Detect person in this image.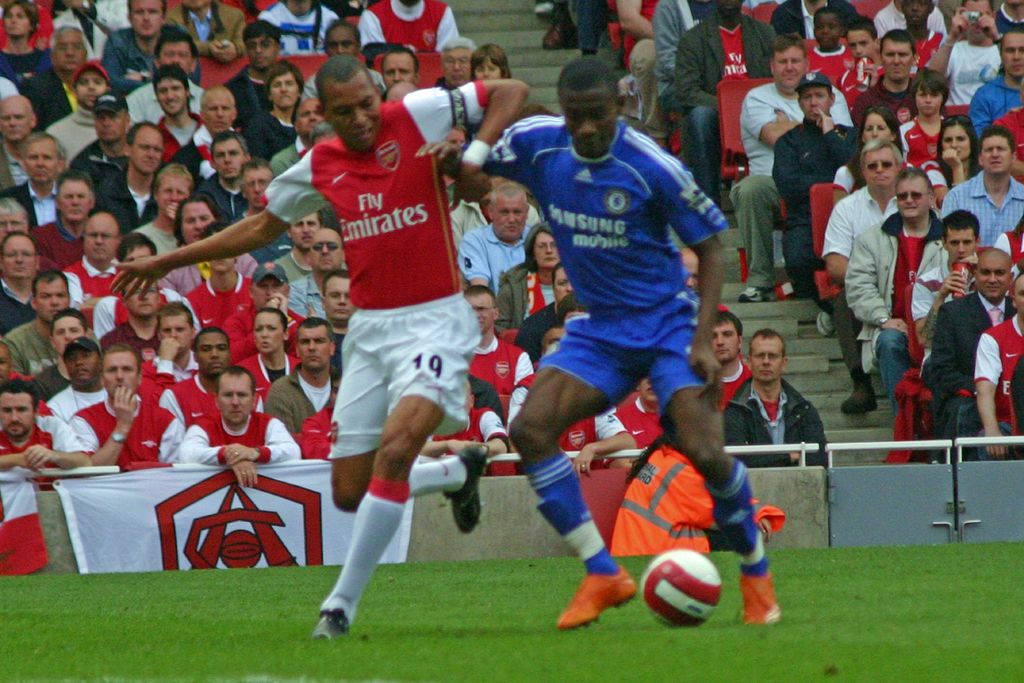
Detection: bbox=[735, 321, 828, 486].
